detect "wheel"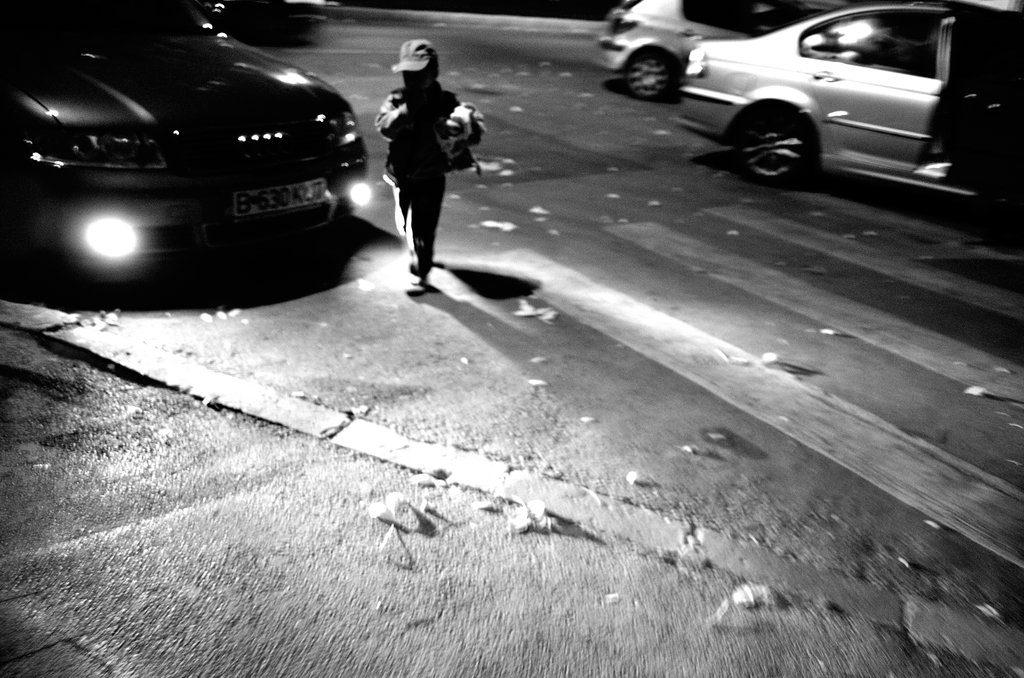
Rect(620, 45, 693, 103)
